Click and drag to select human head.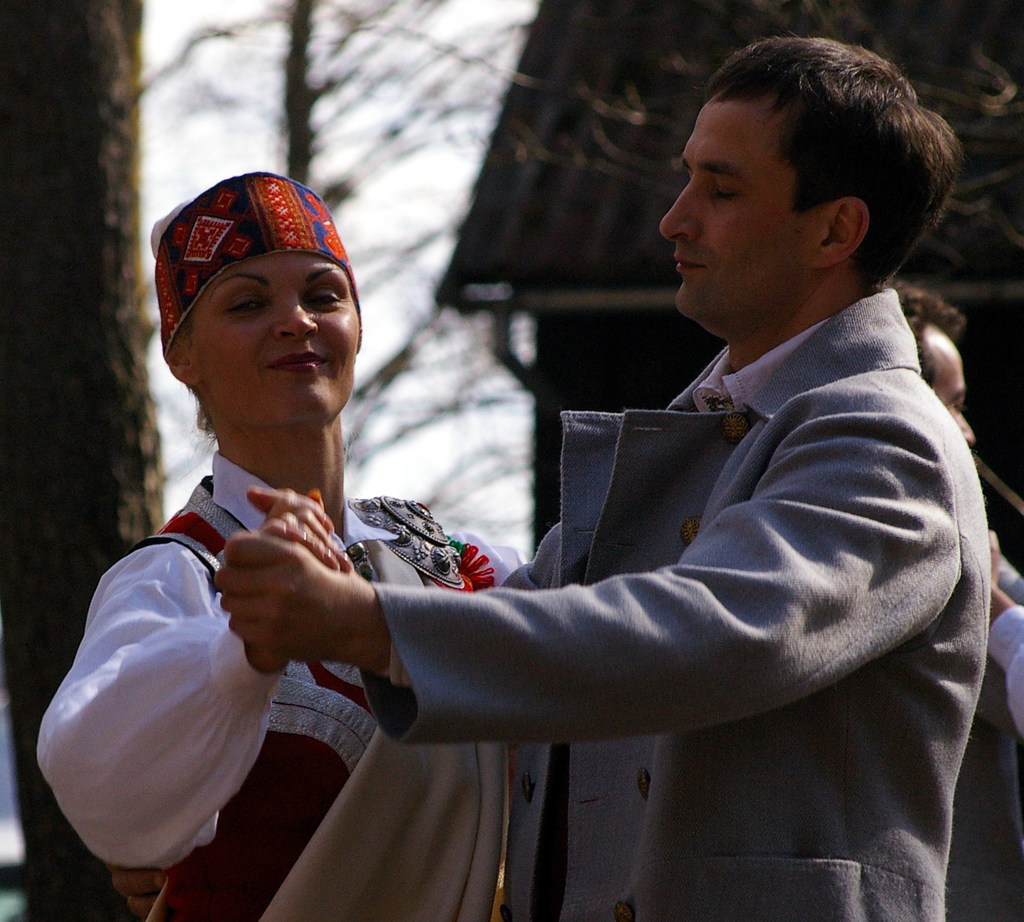
Selection: {"left": 890, "top": 281, "right": 975, "bottom": 445}.
